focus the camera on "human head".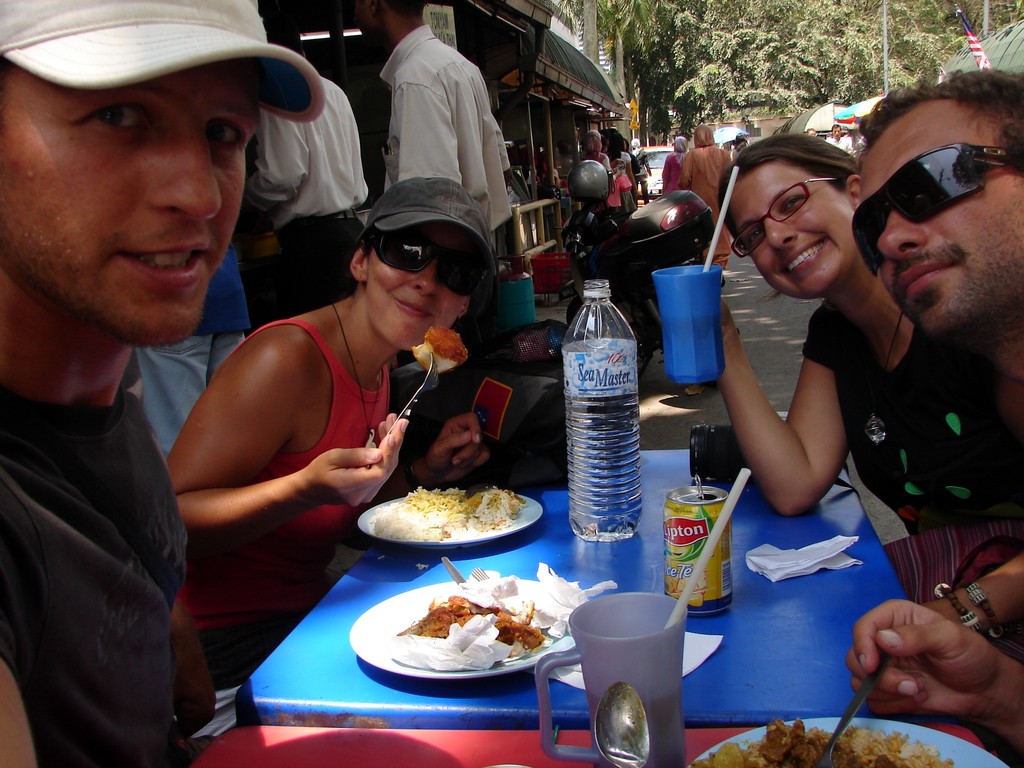
Focus region: <box>672,134,687,154</box>.
